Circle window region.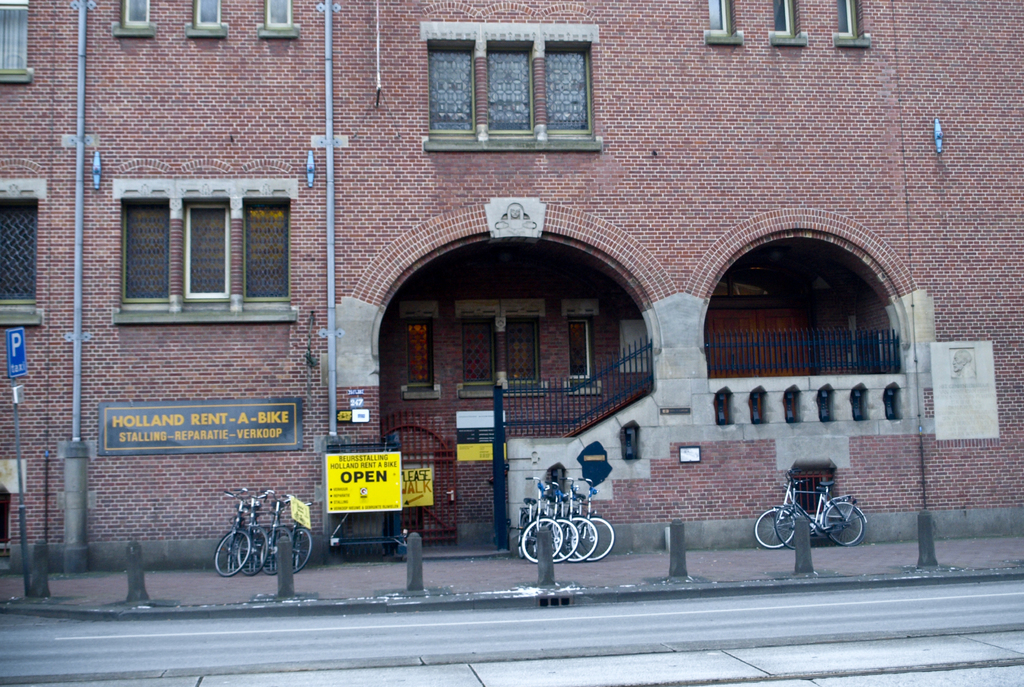
Region: BBox(837, 0, 851, 36).
